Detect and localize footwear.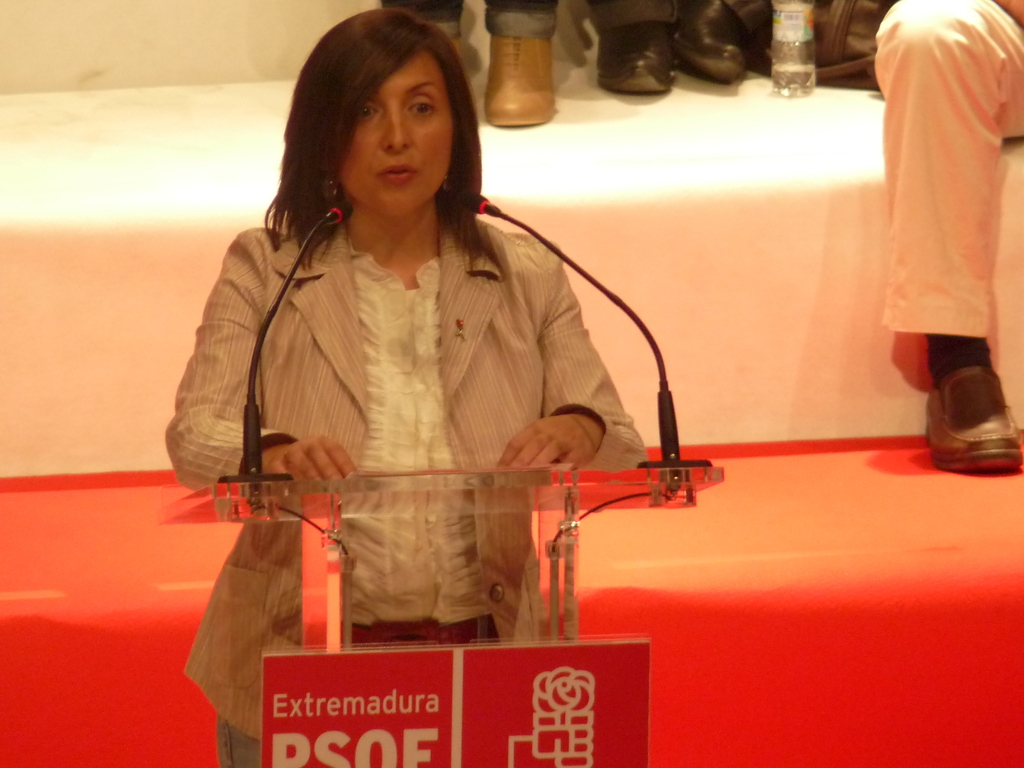
Localized at bbox(451, 38, 460, 54).
